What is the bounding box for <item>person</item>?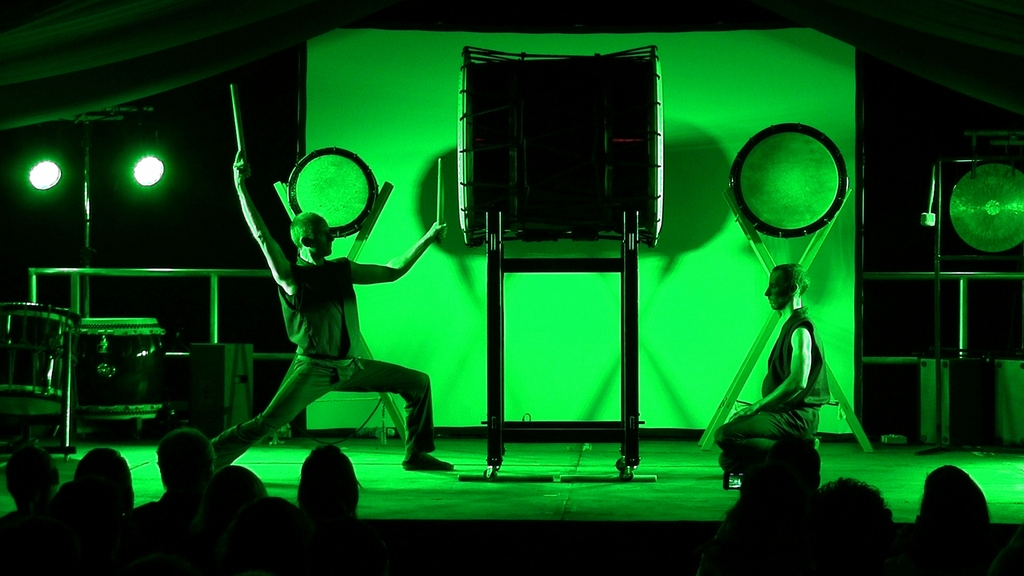
locate(208, 186, 444, 467).
